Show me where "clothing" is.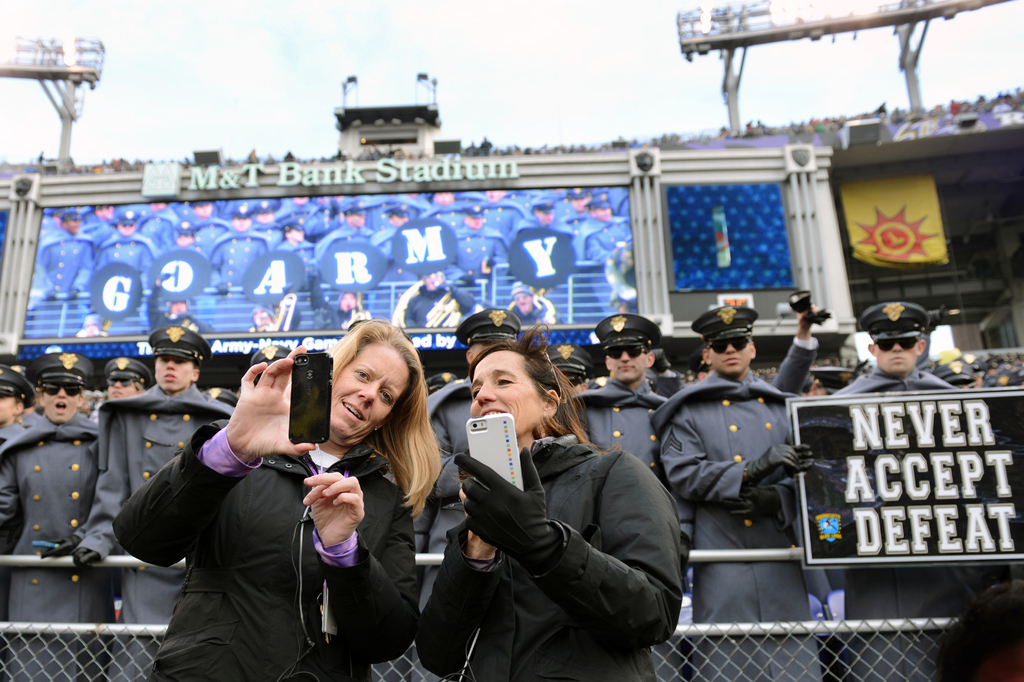
"clothing" is at Rect(82, 386, 229, 679).
